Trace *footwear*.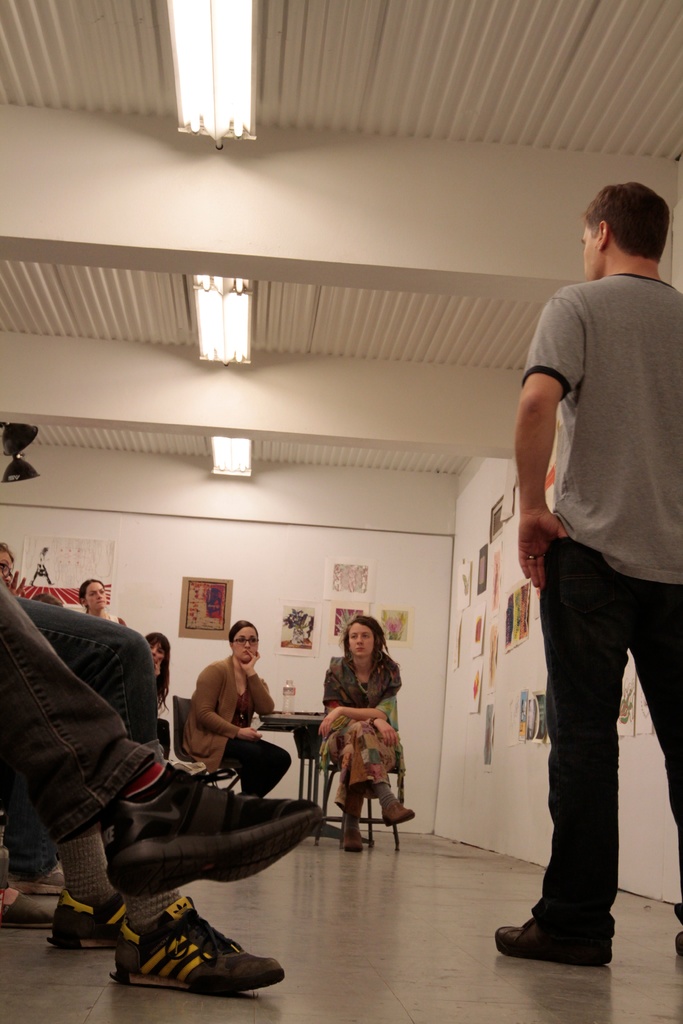
Traced to rect(0, 877, 61, 931).
